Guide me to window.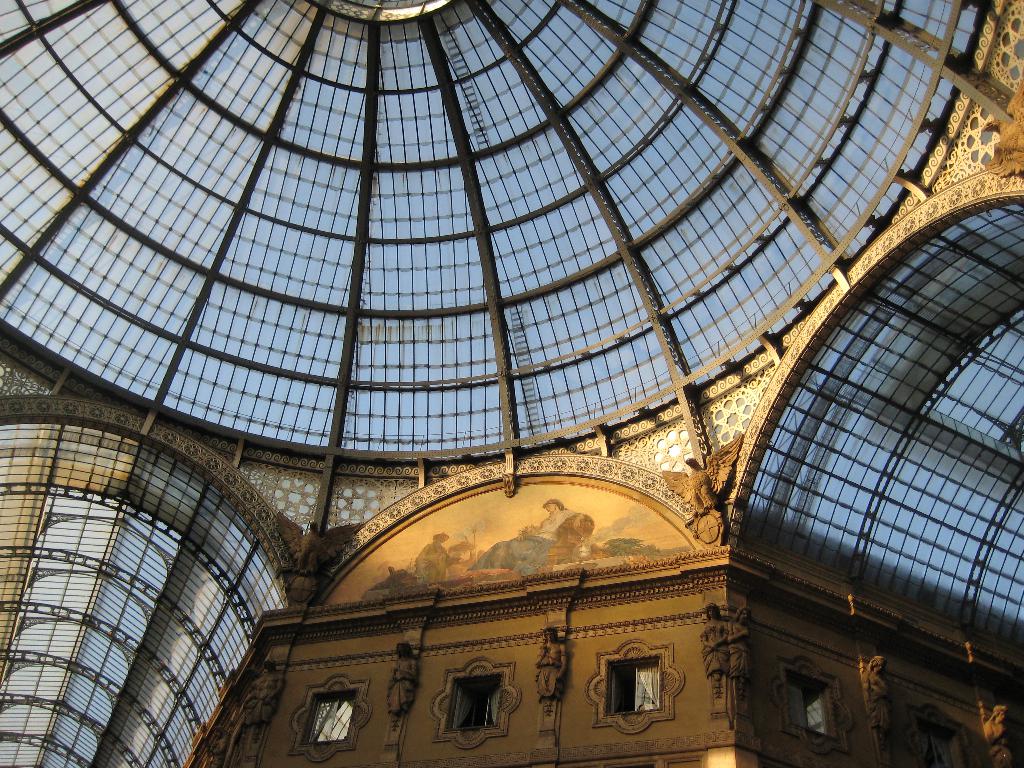
Guidance: locate(447, 672, 502, 733).
